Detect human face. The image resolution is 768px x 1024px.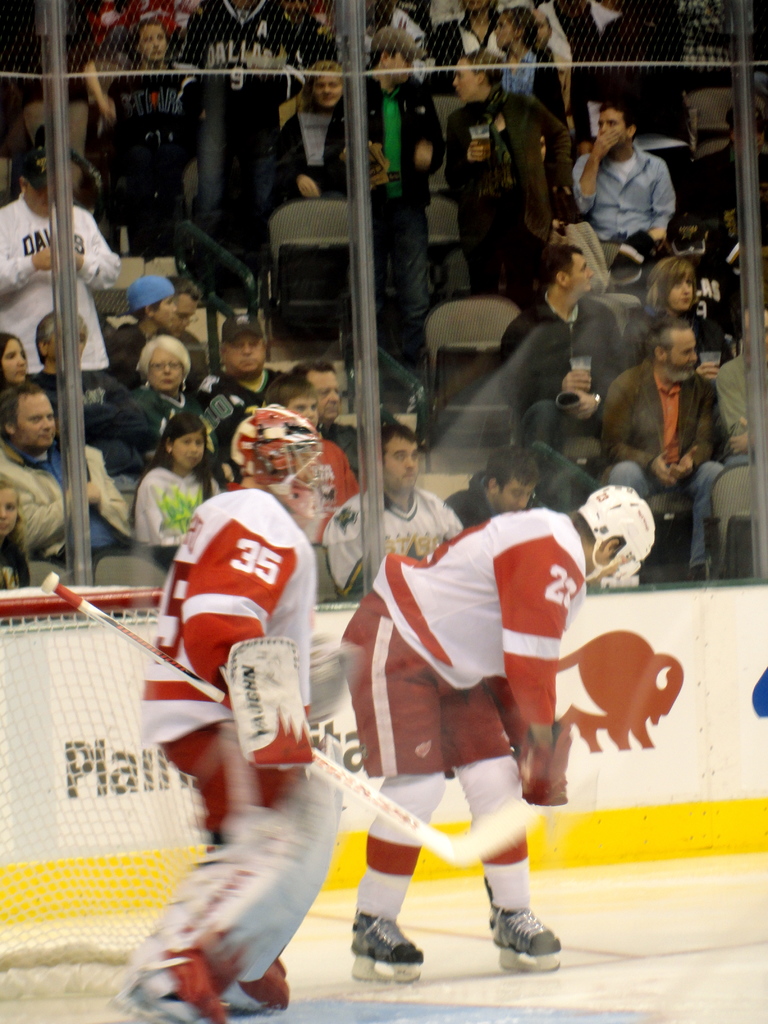
20,397,52,439.
